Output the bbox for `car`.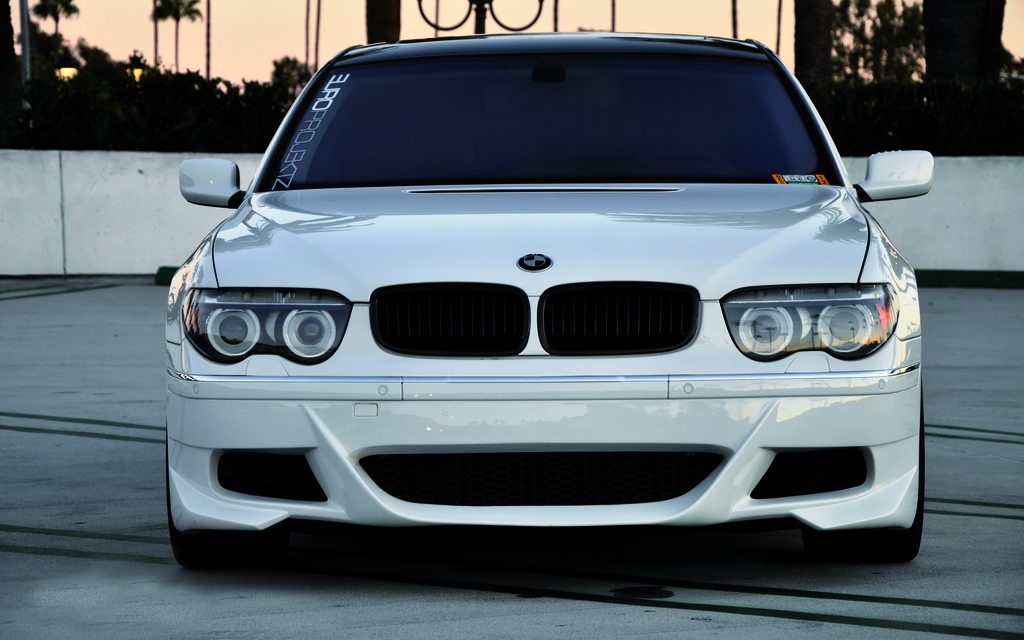
x1=150, y1=34, x2=938, y2=575.
